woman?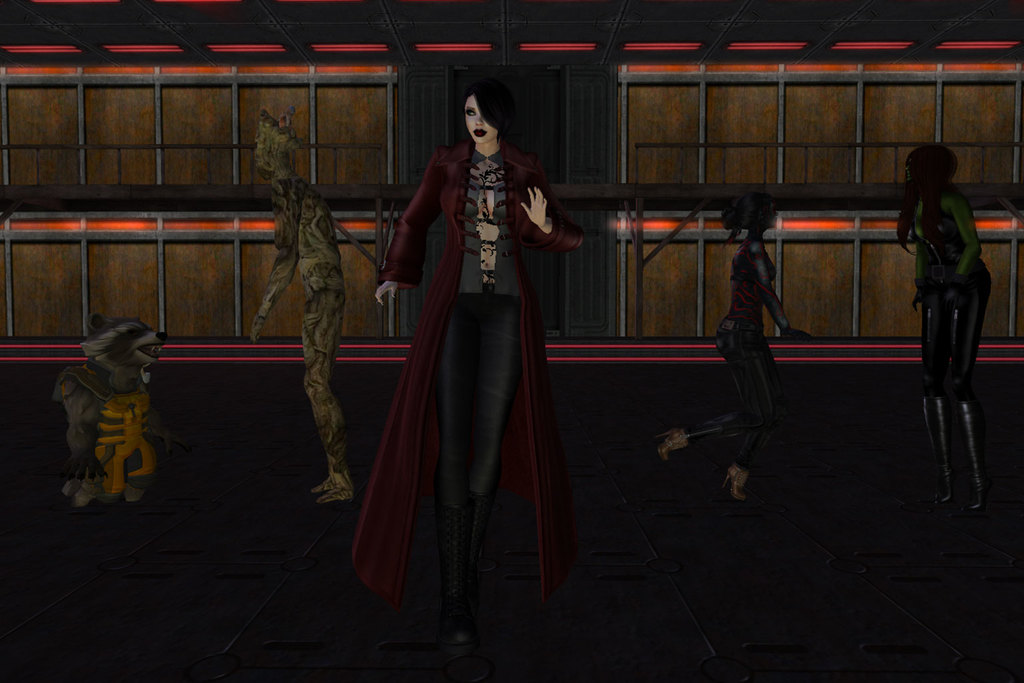
locate(362, 69, 599, 544)
